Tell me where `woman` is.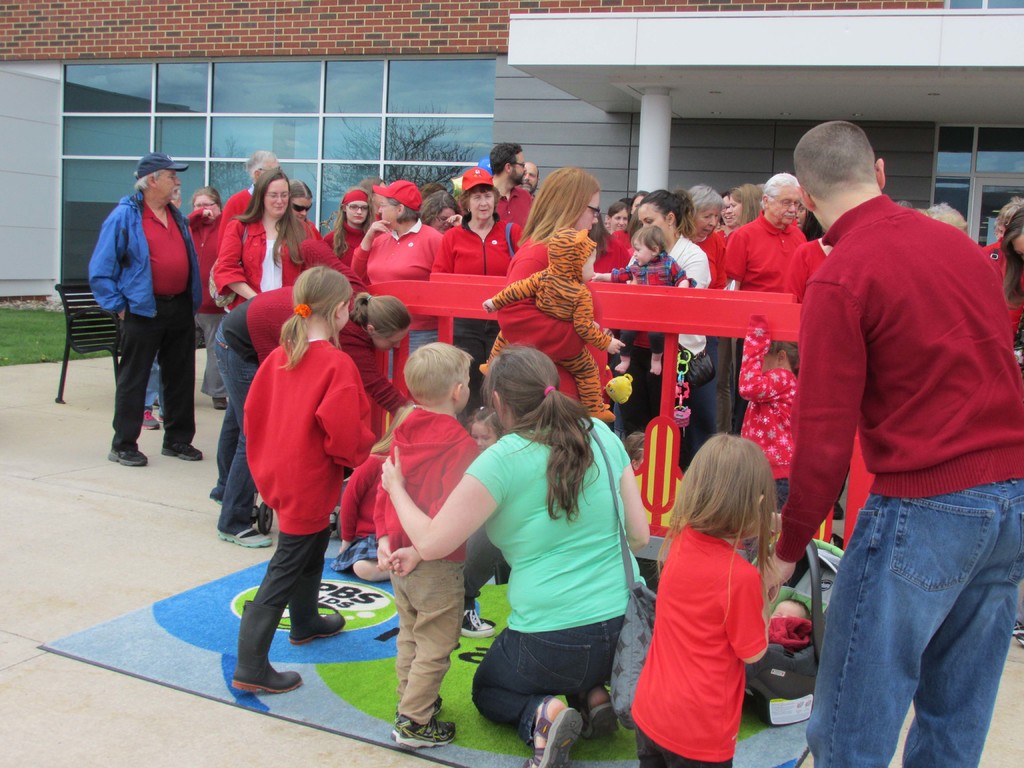
`woman` is at [459,170,612,637].
